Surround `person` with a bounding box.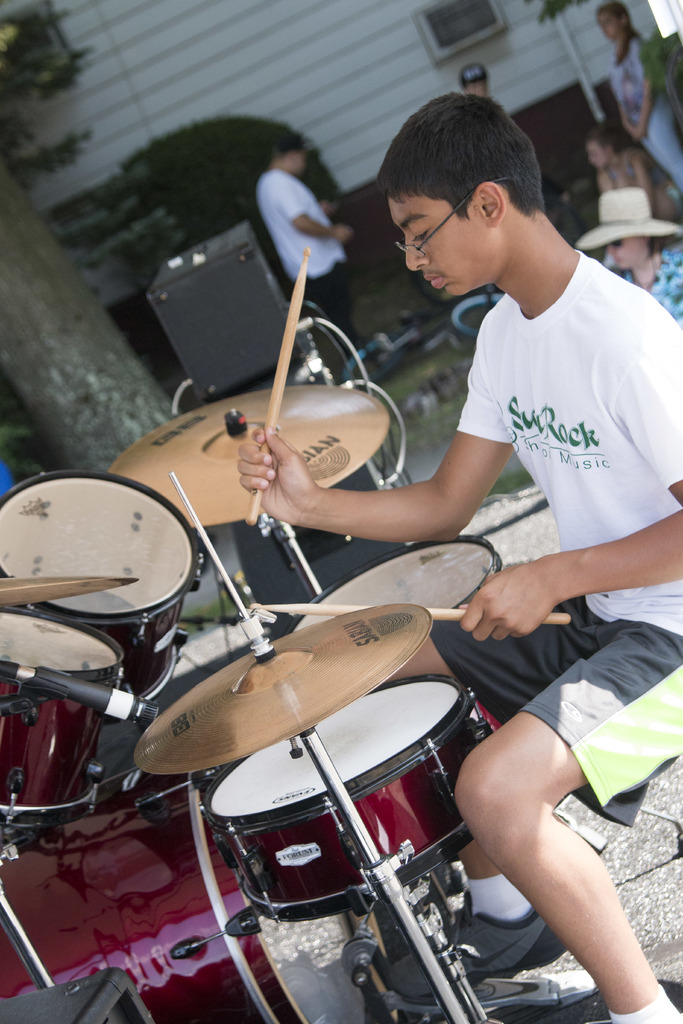
locate(574, 188, 682, 321).
